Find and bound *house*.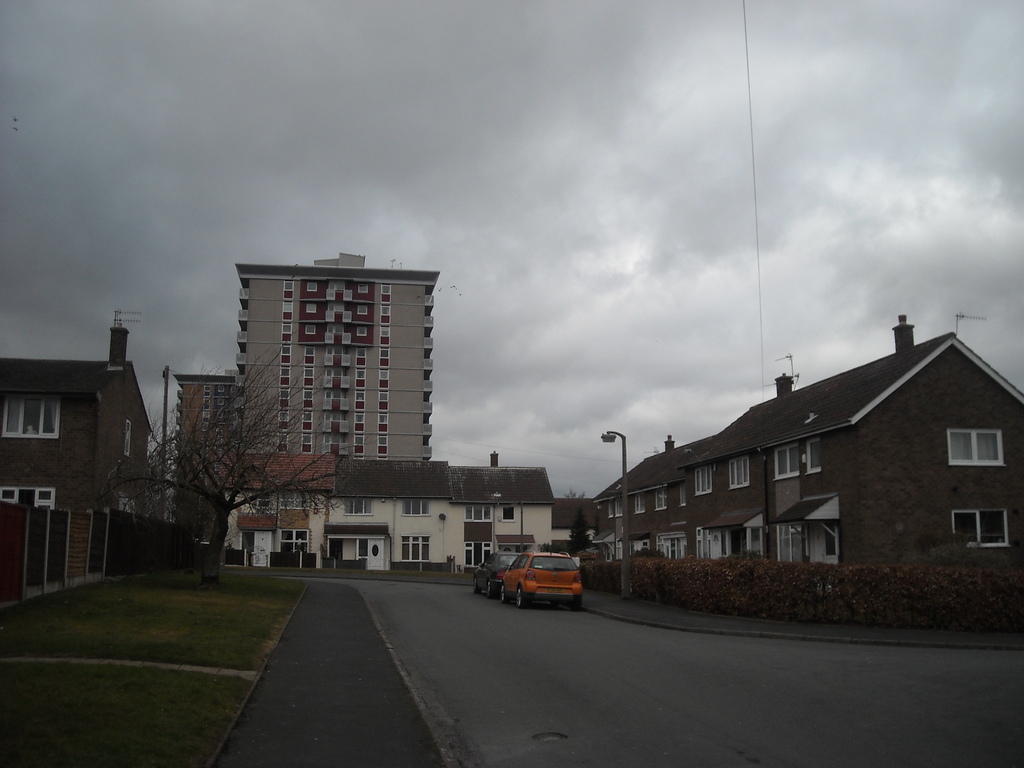
Bound: detection(175, 374, 242, 542).
